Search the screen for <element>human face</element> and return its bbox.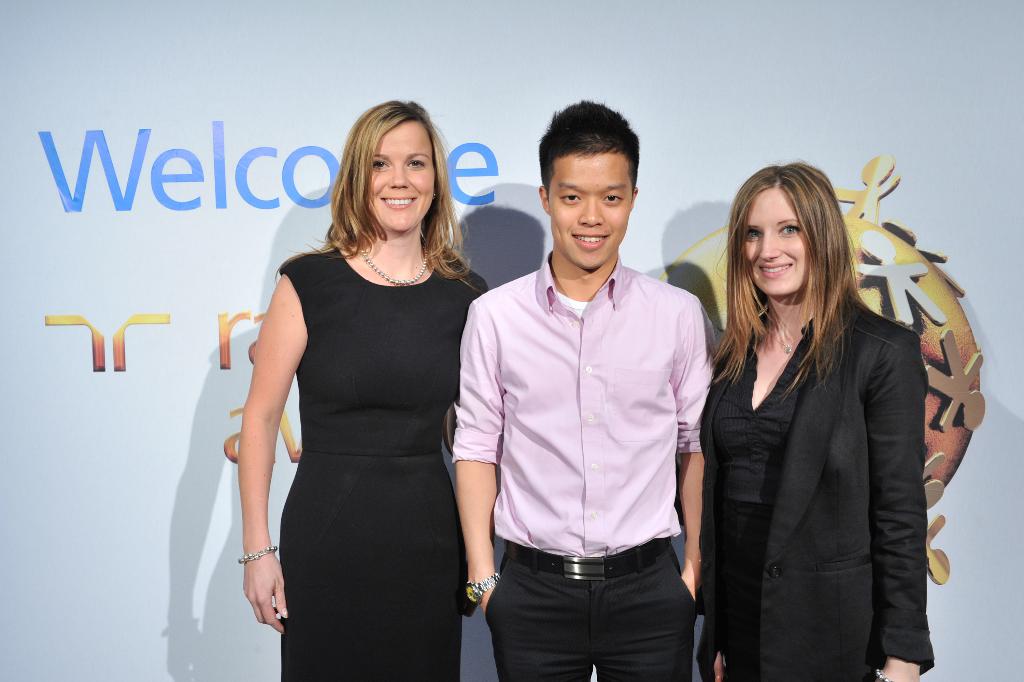
Found: detection(553, 154, 630, 266).
